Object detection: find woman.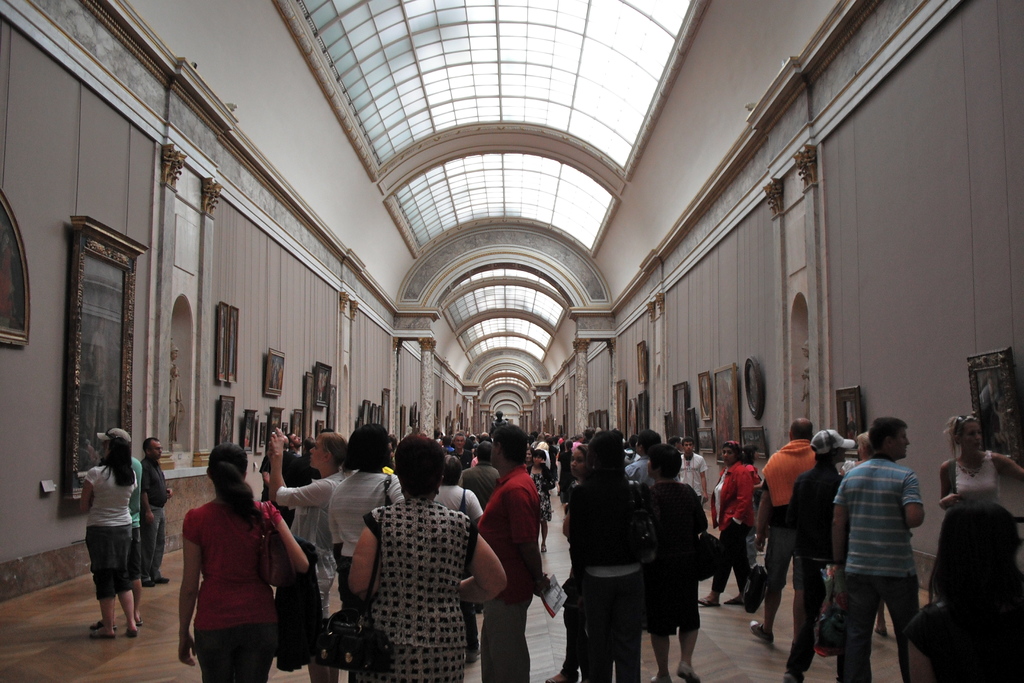
(x1=70, y1=423, x2=146, y2=646).
